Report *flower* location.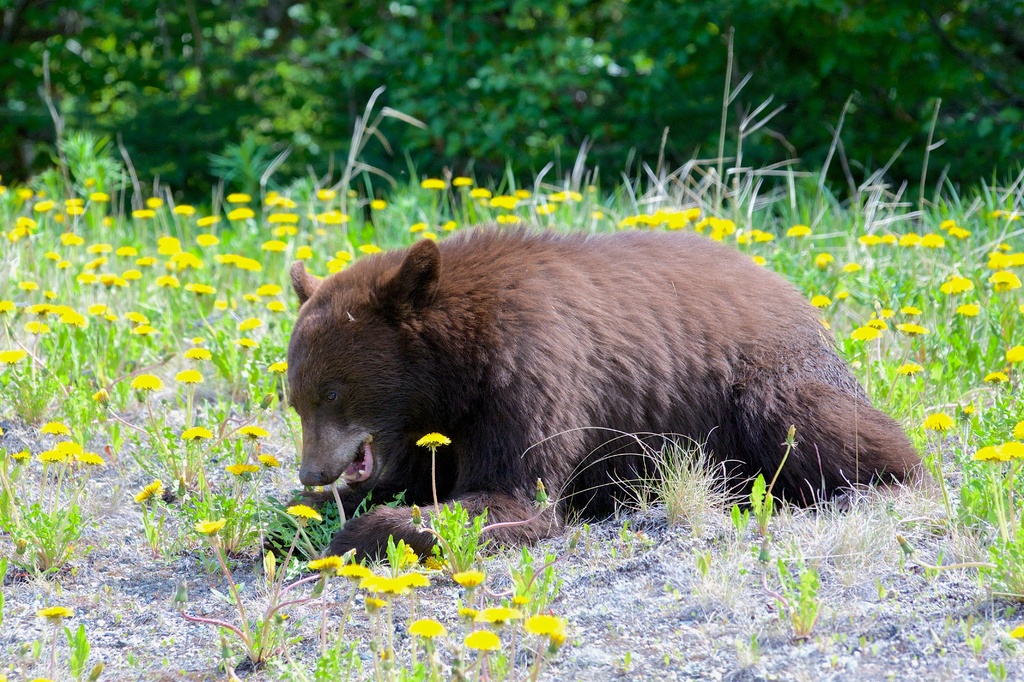
Report: Rect(987, 254, 1023, 267).
